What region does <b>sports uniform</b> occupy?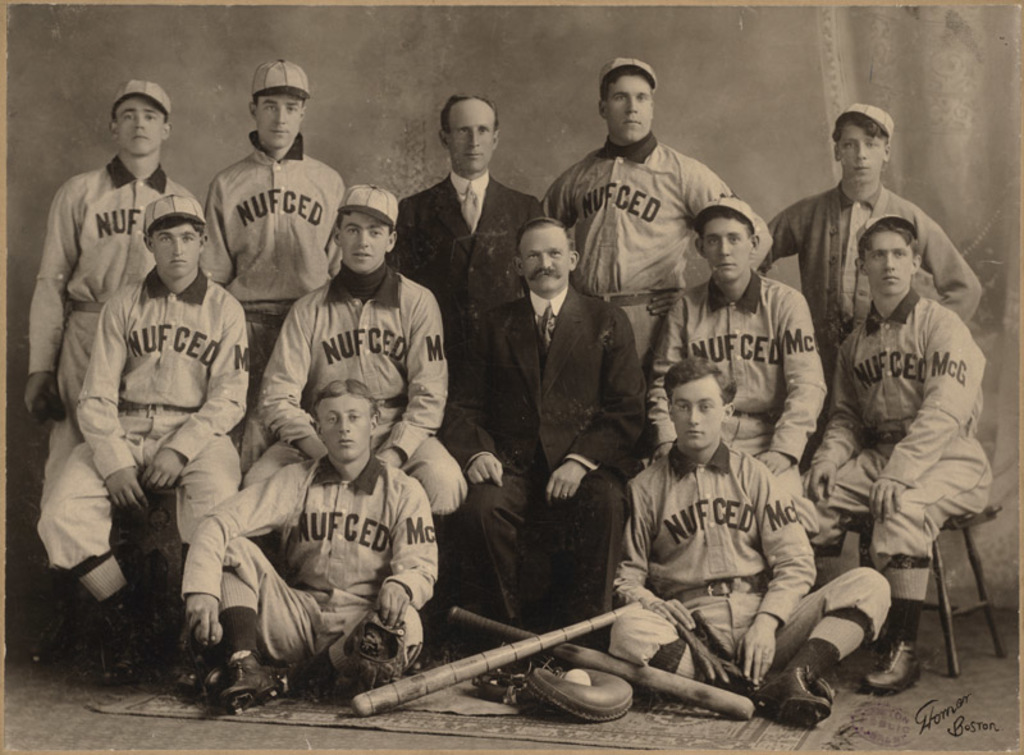
541 133 746 380.
